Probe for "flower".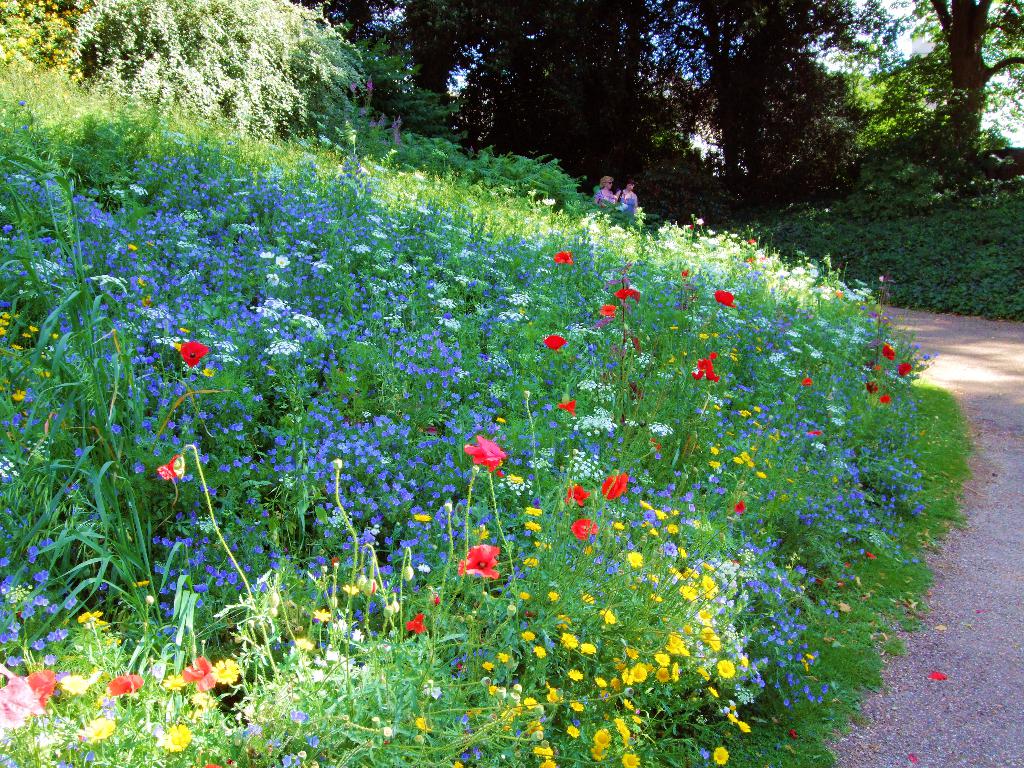
Probe result: bbox=[601, 474, 627, 500].
